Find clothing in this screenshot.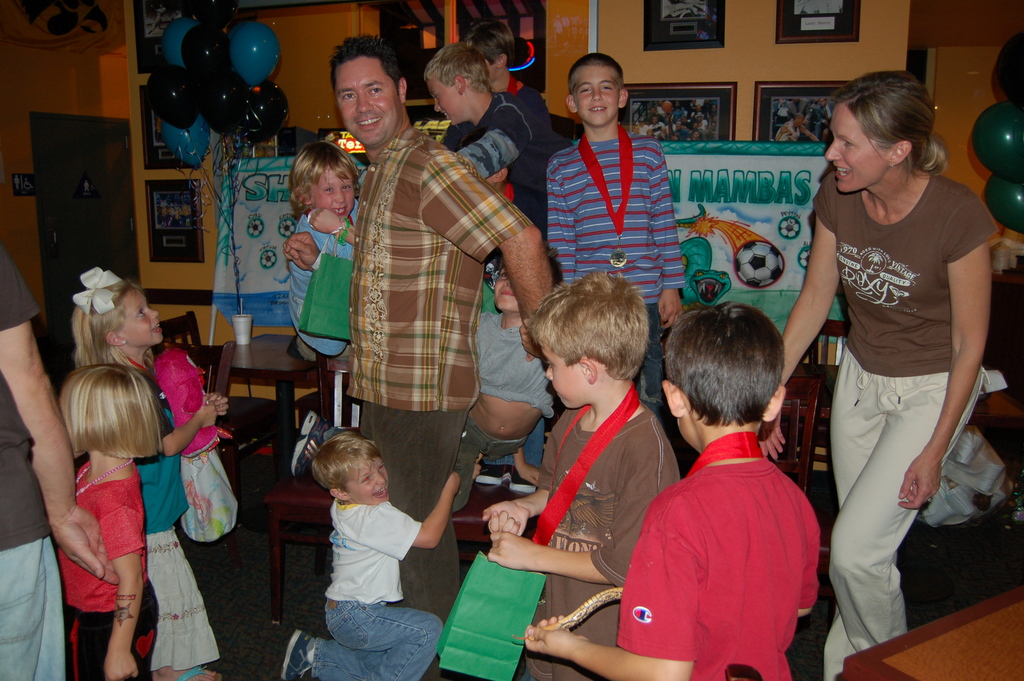
The bounding box for clothing is (x1=342, y1=126, x2=535, y2=621).
